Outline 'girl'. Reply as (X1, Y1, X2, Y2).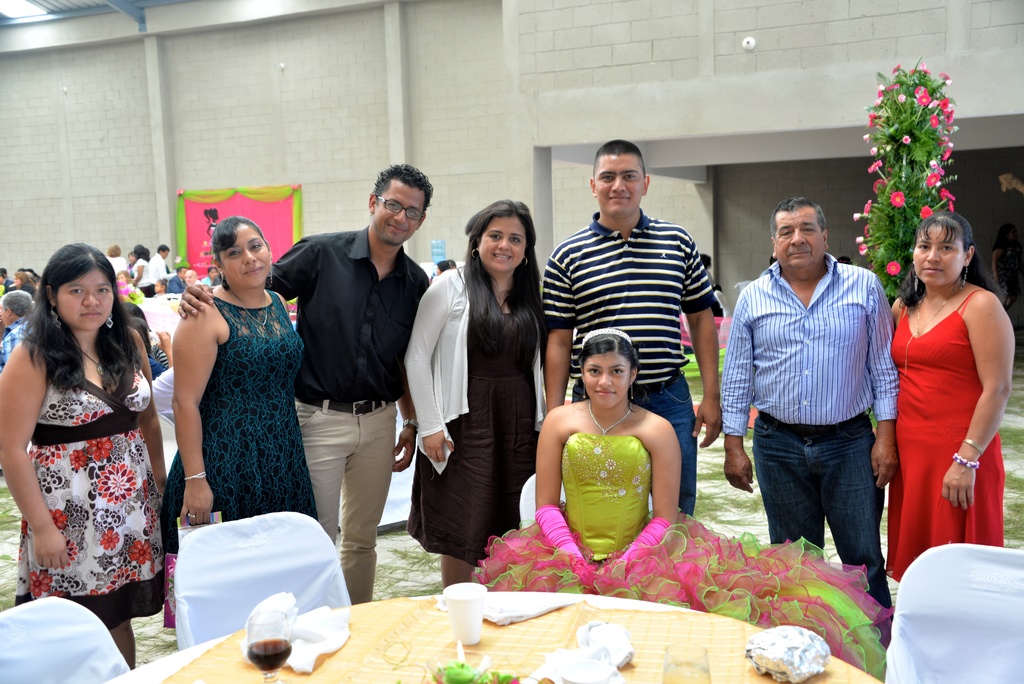
(879, 218, 1013, 581).
